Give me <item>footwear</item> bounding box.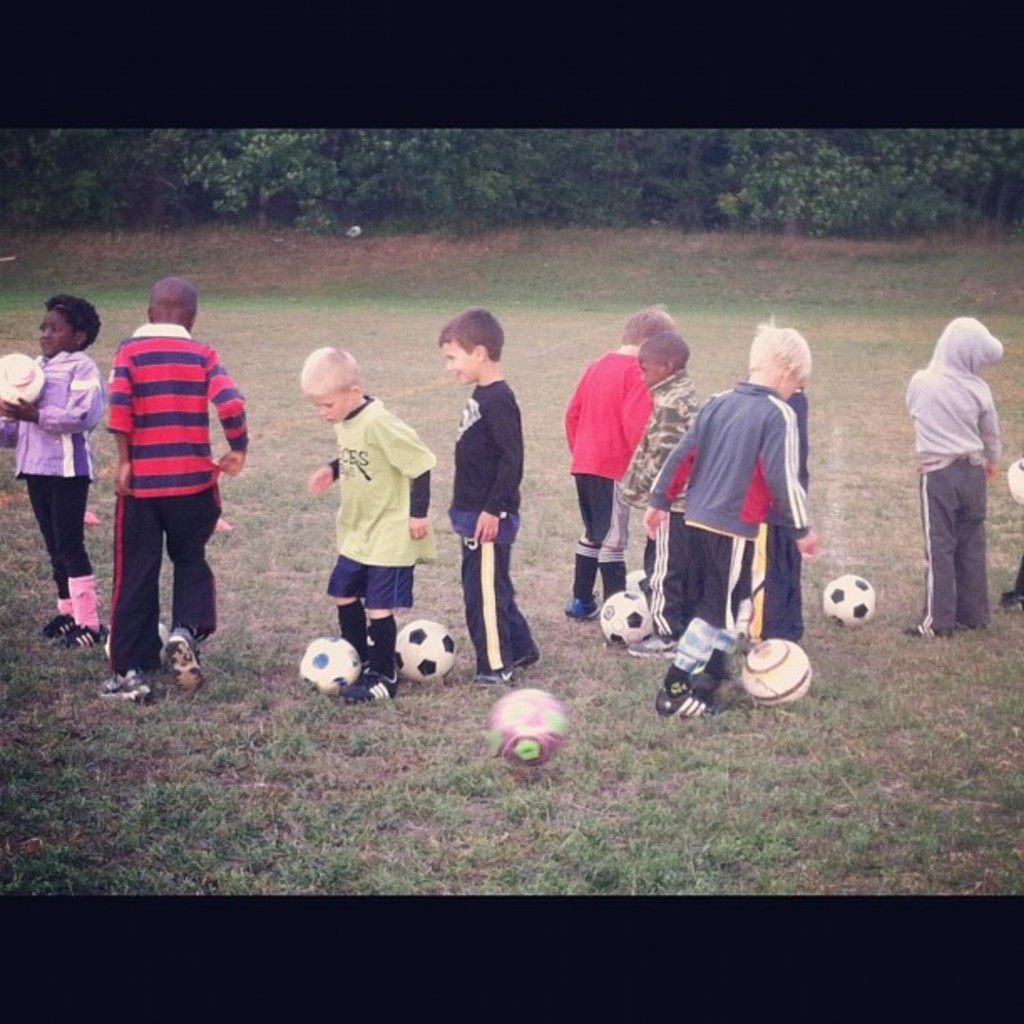
(left=654, top=679, right=708, bottom=718).
